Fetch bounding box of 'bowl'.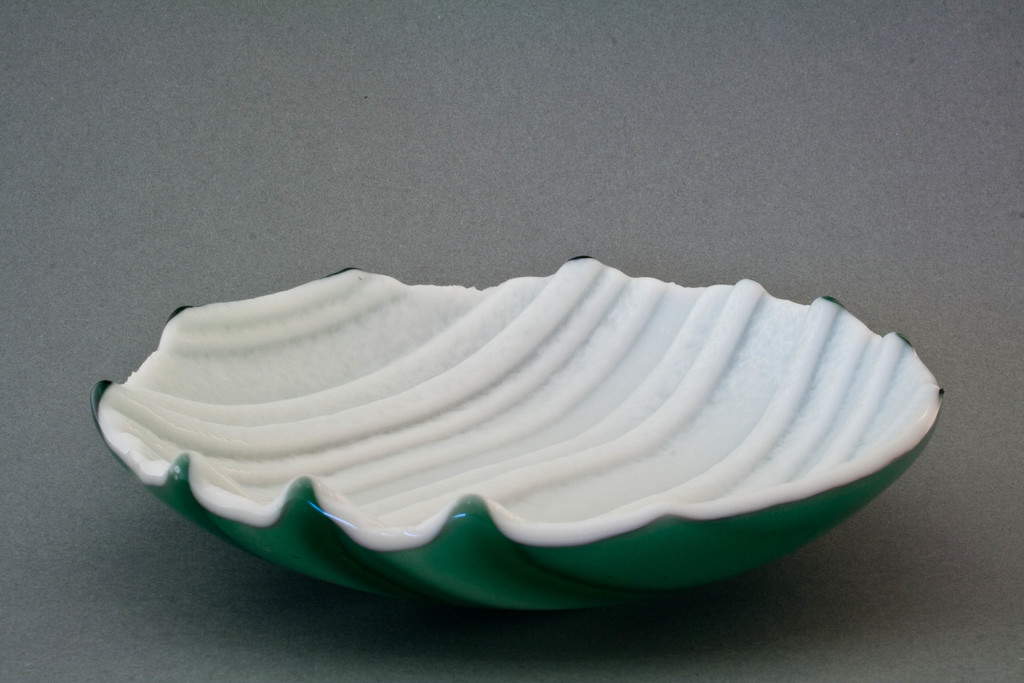
Bbox: box(83, 254, 956, 633).
